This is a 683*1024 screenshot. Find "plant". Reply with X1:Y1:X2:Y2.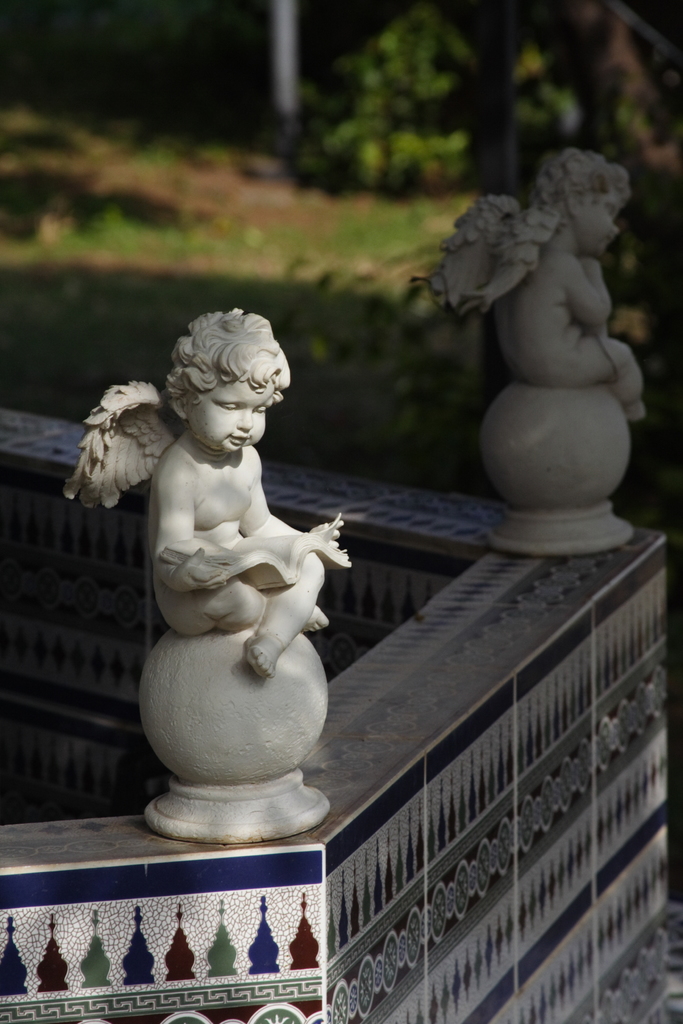
288:0:536:192.
